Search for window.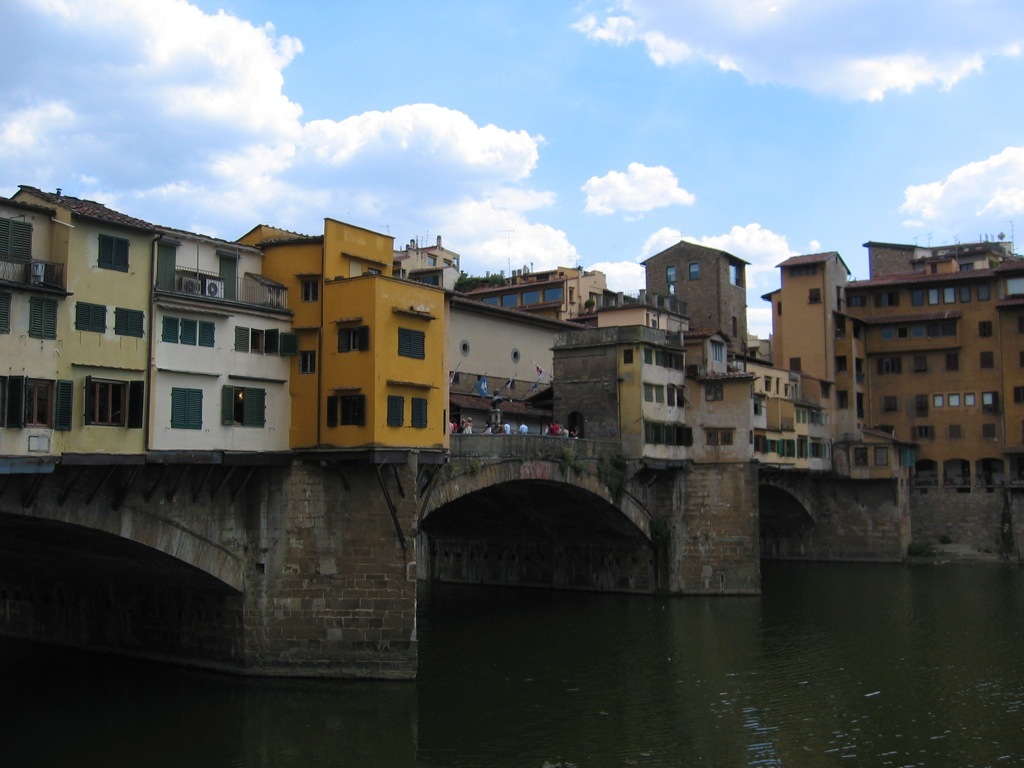
Found at <bbox>753, 398, 762, 416</bbox>.
